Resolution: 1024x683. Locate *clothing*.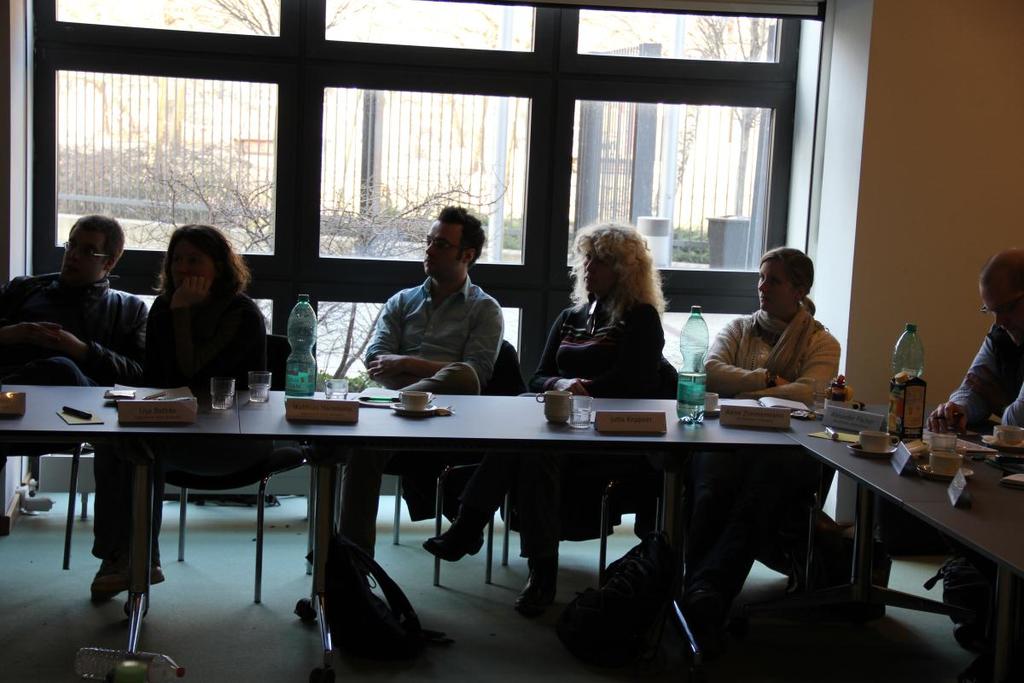
(x1=950, y1=323, x2=1023, y2=637).
